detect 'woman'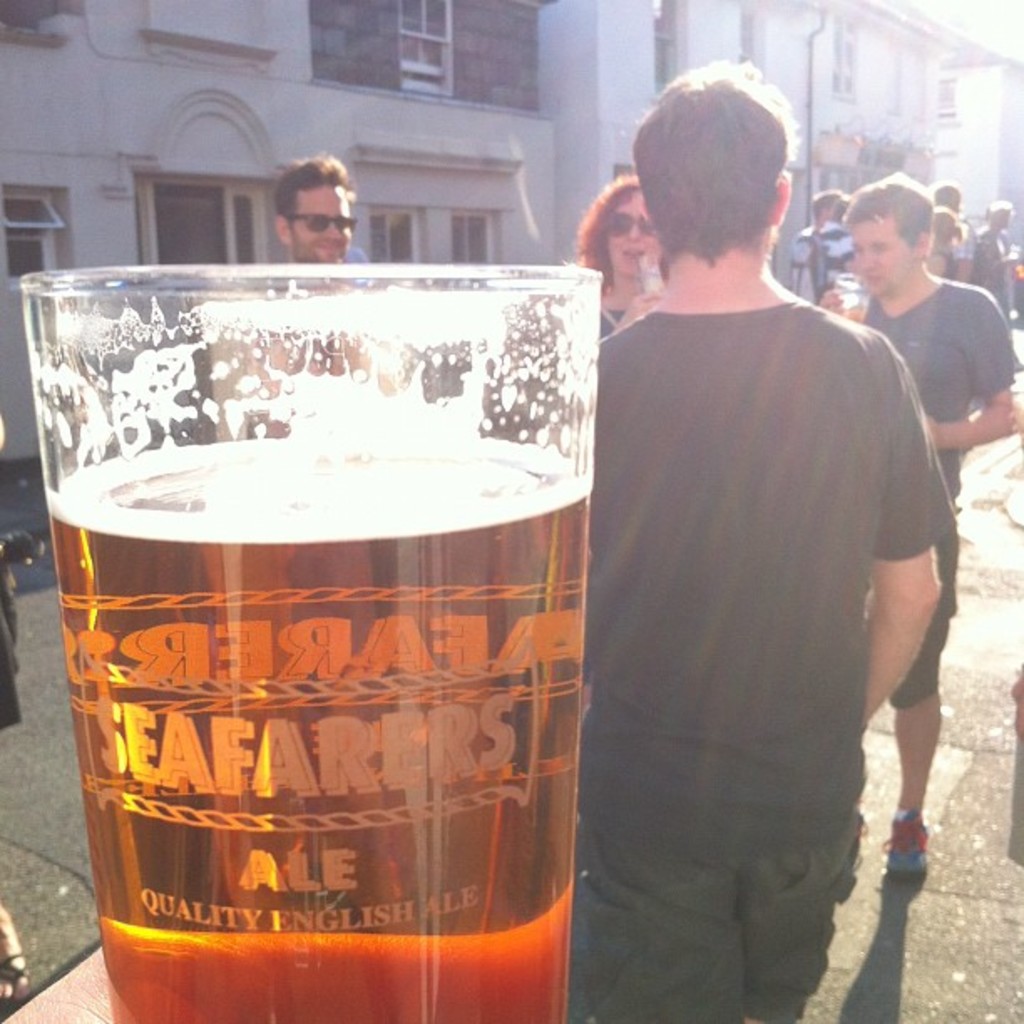
[left=571, top=171, right=668, bottom=335]
